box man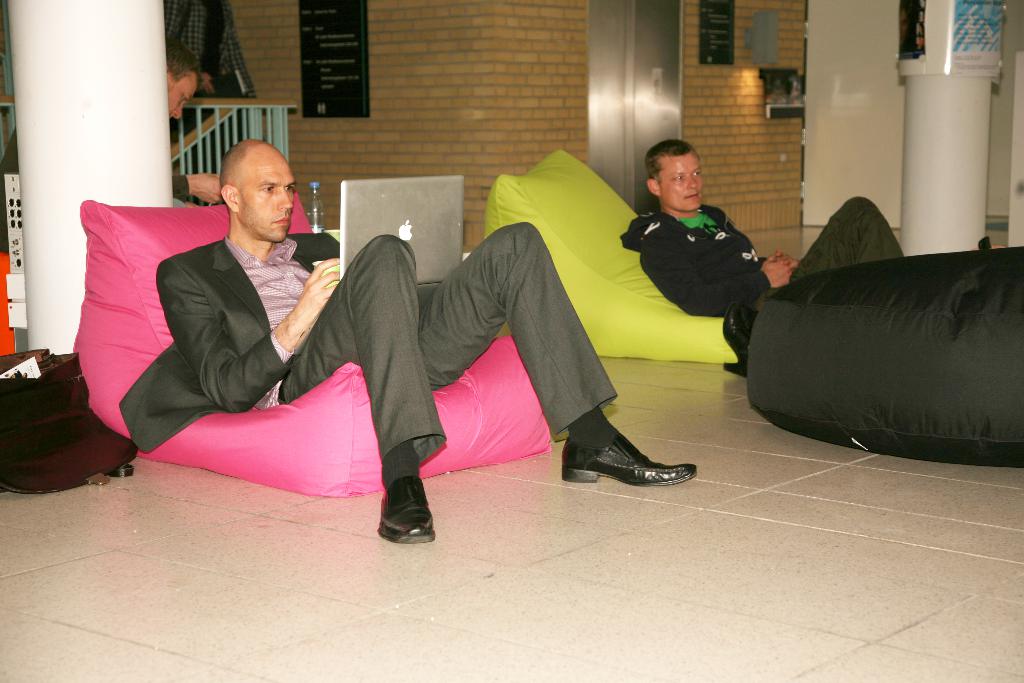
crop(0, 44, 245, 219)
